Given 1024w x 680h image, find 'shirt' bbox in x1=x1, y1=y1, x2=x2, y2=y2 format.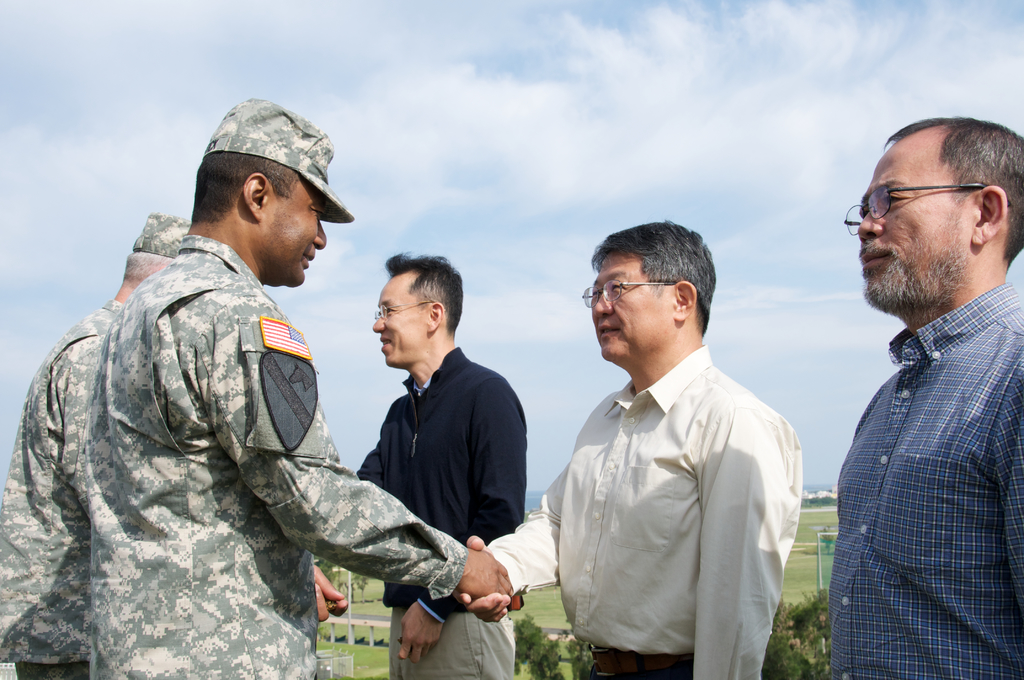
x1=481, y1=341, x2=804, y2=679.
